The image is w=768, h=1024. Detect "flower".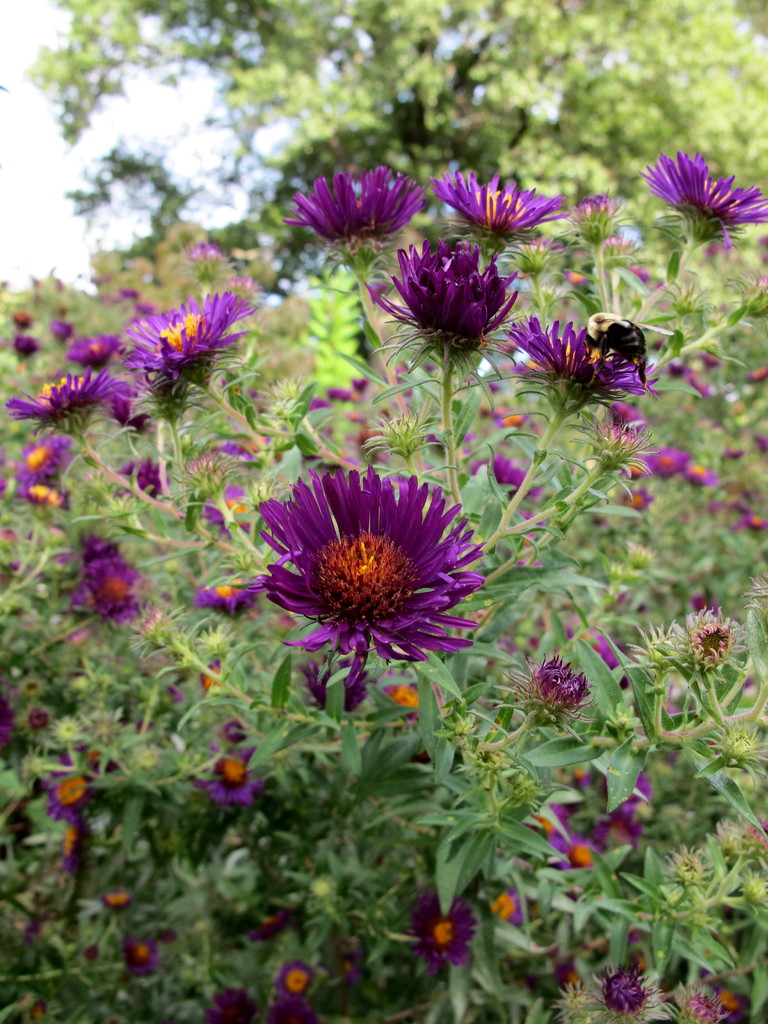
Detection: (587,813,644,855).
